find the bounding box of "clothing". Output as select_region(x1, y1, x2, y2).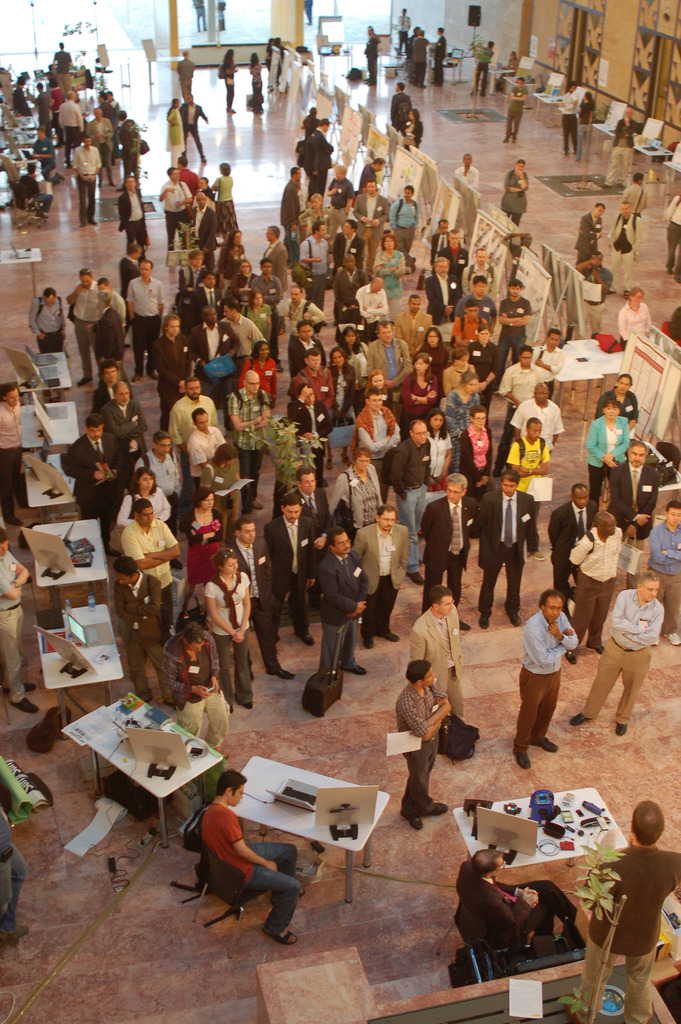
select_region(254, 278, 284, 326).
